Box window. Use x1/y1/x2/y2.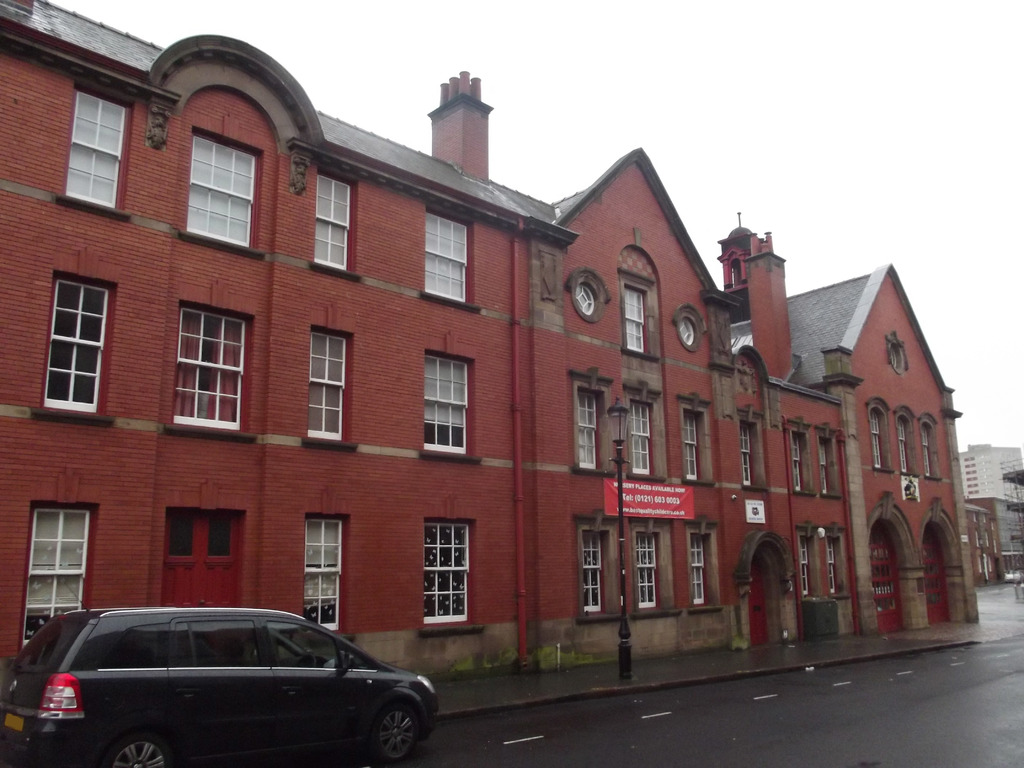
735/401/765/492.
